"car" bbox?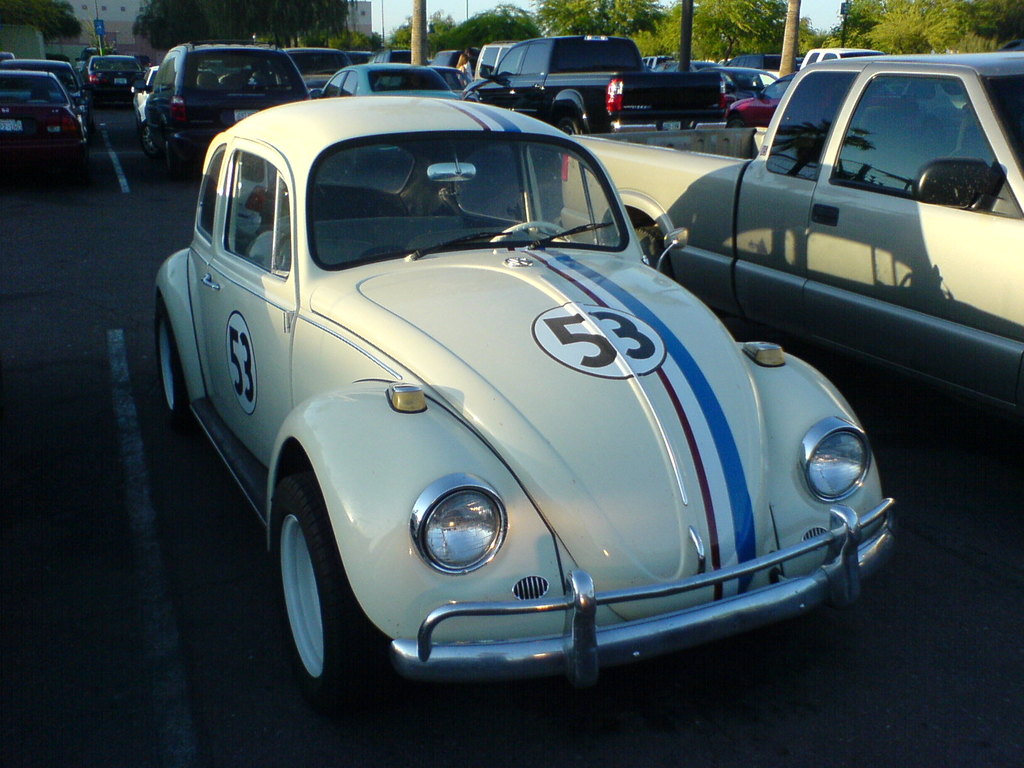
[left=81, top=56, right=146, bottom=106]
